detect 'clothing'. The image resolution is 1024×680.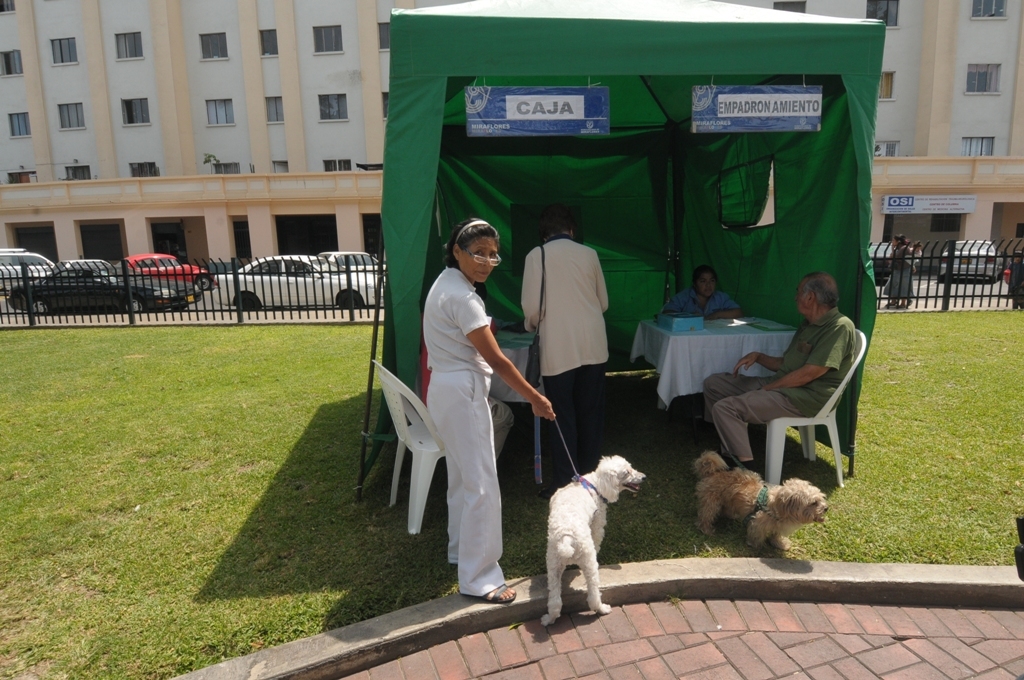
[703, 311, 850, 468].
